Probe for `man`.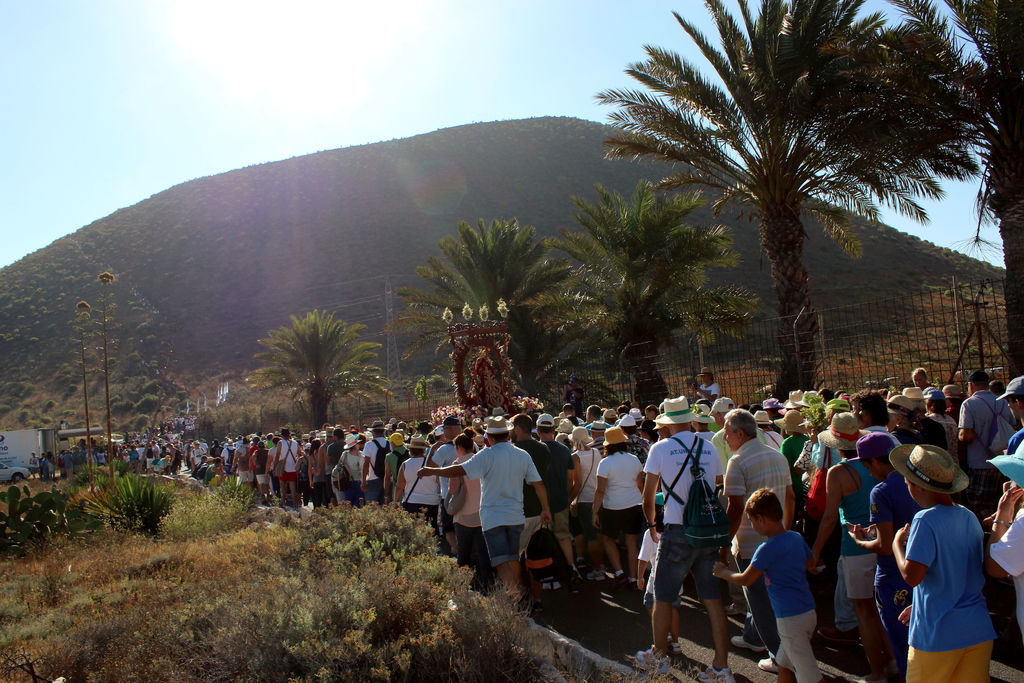
Probe result: x1=429, y1=411, x2=557, y2=603.
